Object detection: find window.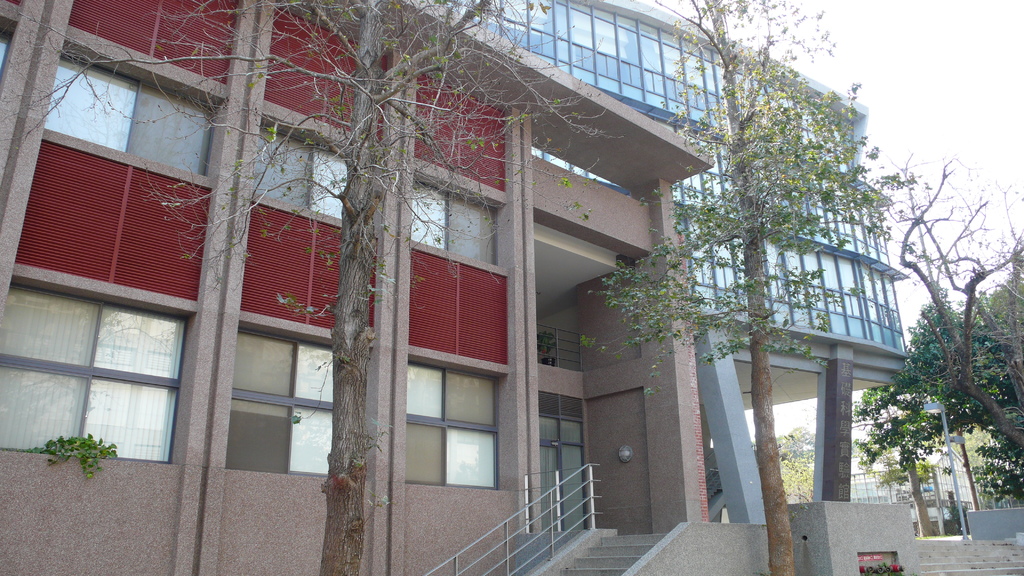
215 332 345 471.
